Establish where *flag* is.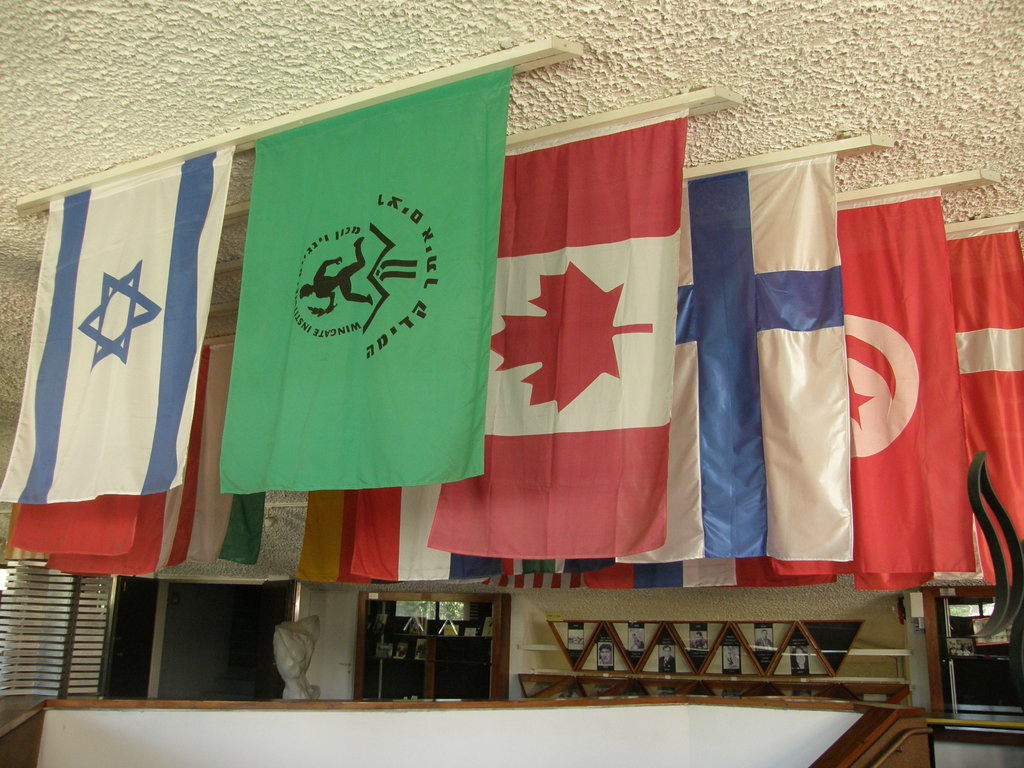
Established at 31/339/268/565.
